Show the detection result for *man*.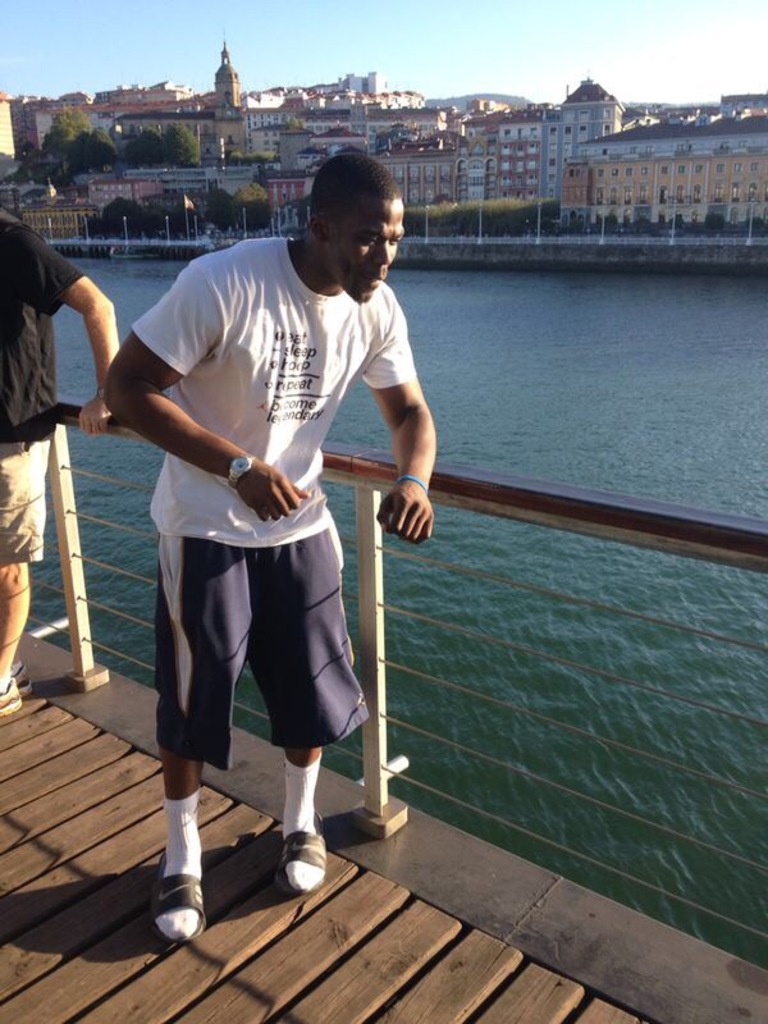
<bbox>123, 150, 431, 909</bbox>.
